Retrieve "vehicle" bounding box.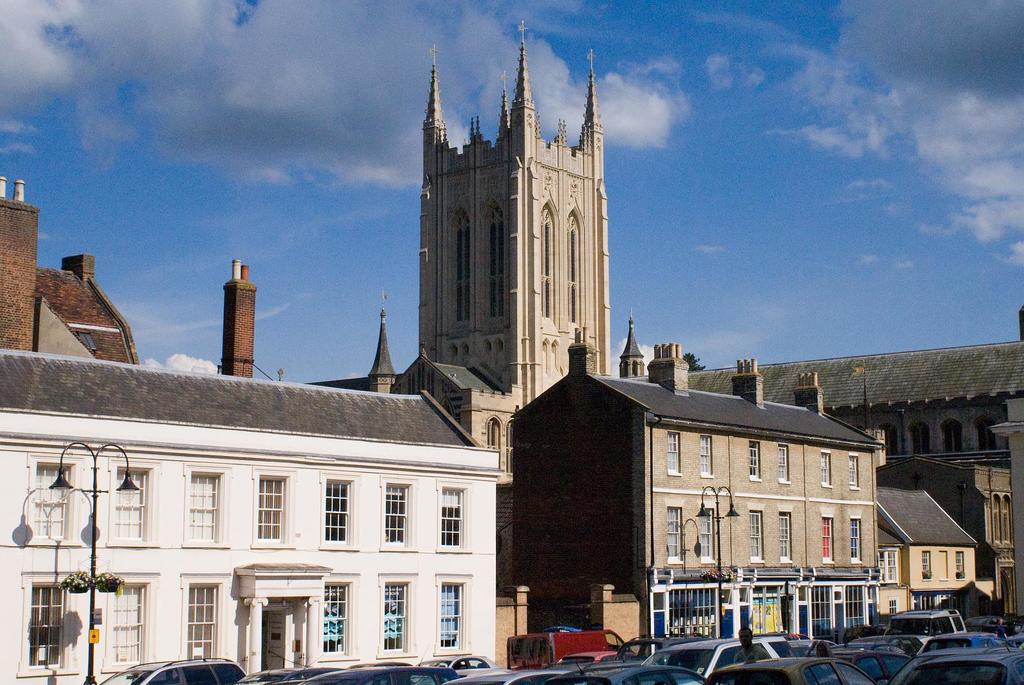
Bounding box: pyautogui.locateOnScreen(415, 652, 491, 677).
